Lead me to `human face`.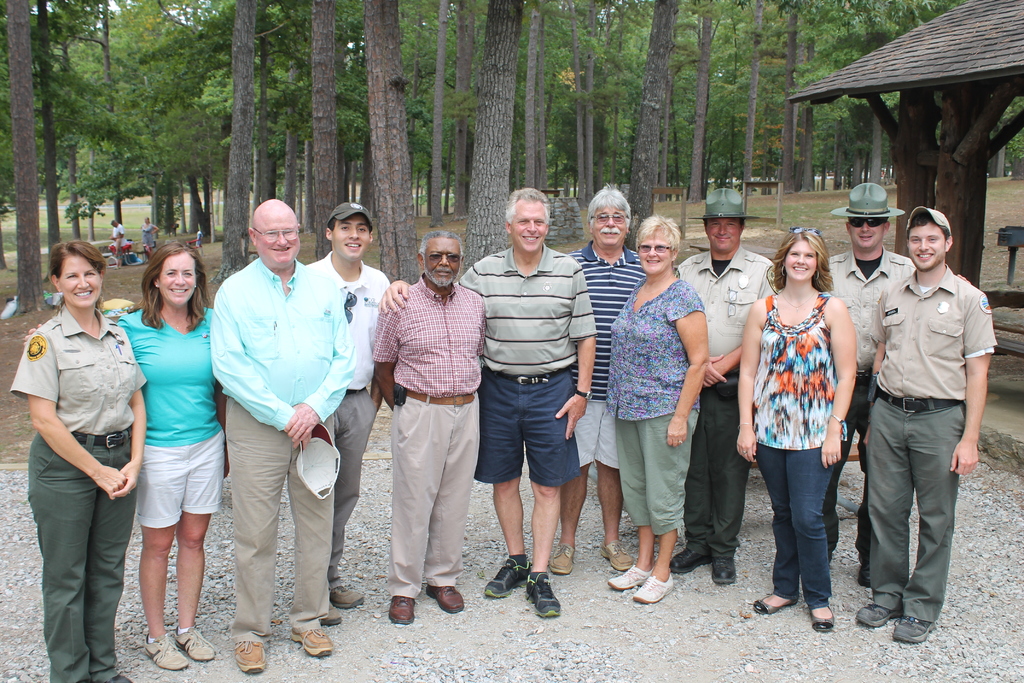
Lead to {"left": 785, "top": 242, "right": 816, "bottom": 280}.
